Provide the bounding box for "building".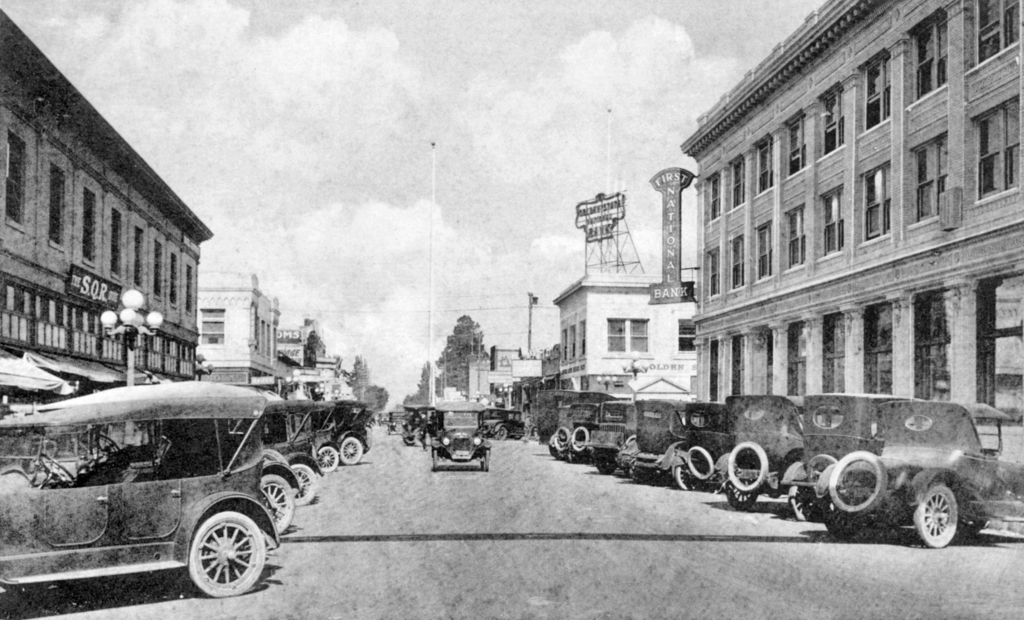
<box>199,266,282,389</box>.
